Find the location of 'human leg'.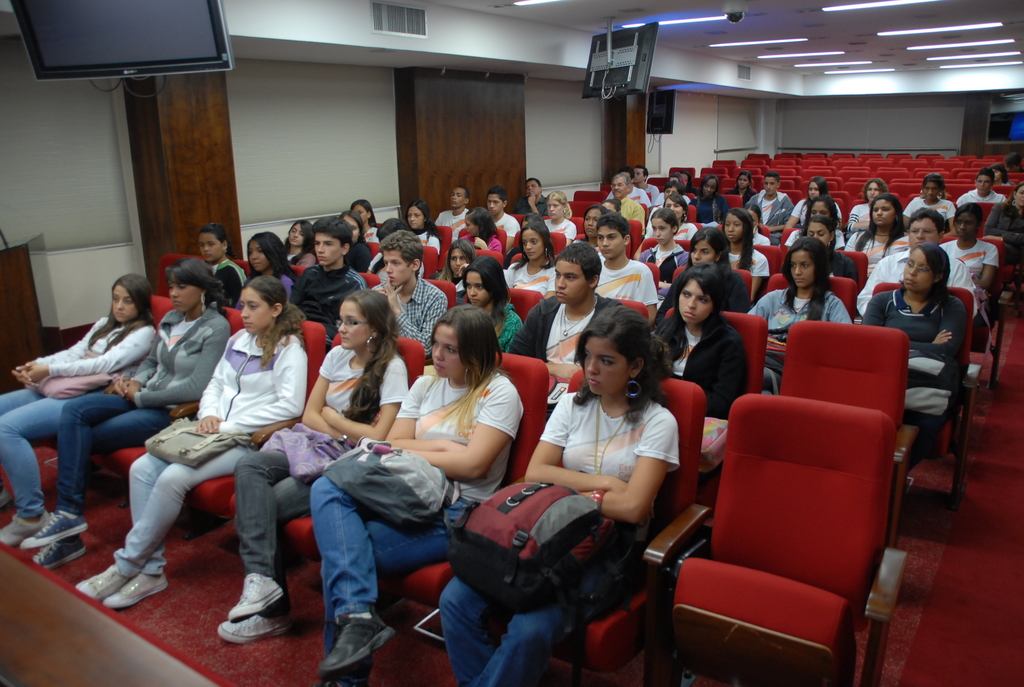
Location: (214, 479, 320, 635).
